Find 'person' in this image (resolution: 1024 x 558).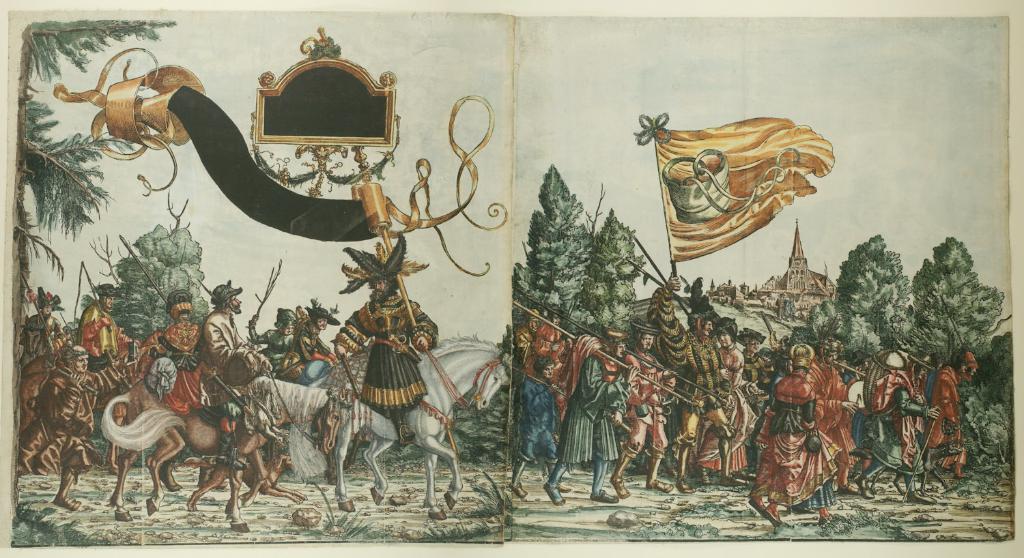
region(675, 310, 760, 488).
